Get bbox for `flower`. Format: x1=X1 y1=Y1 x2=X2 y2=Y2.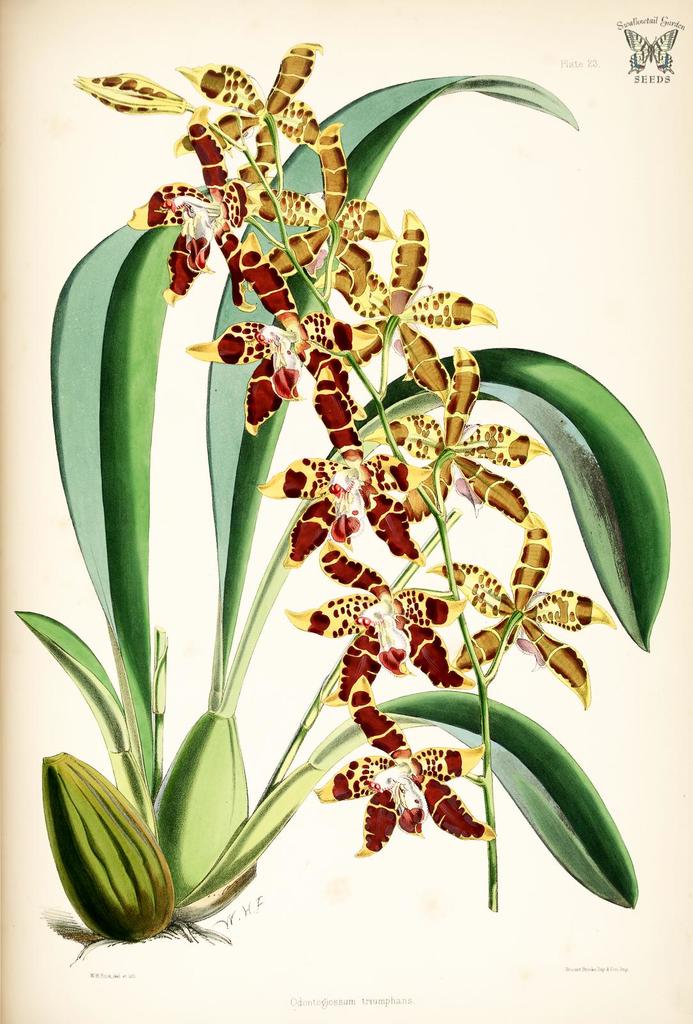
x1=286 y1=543 x2=473 y2=703.
